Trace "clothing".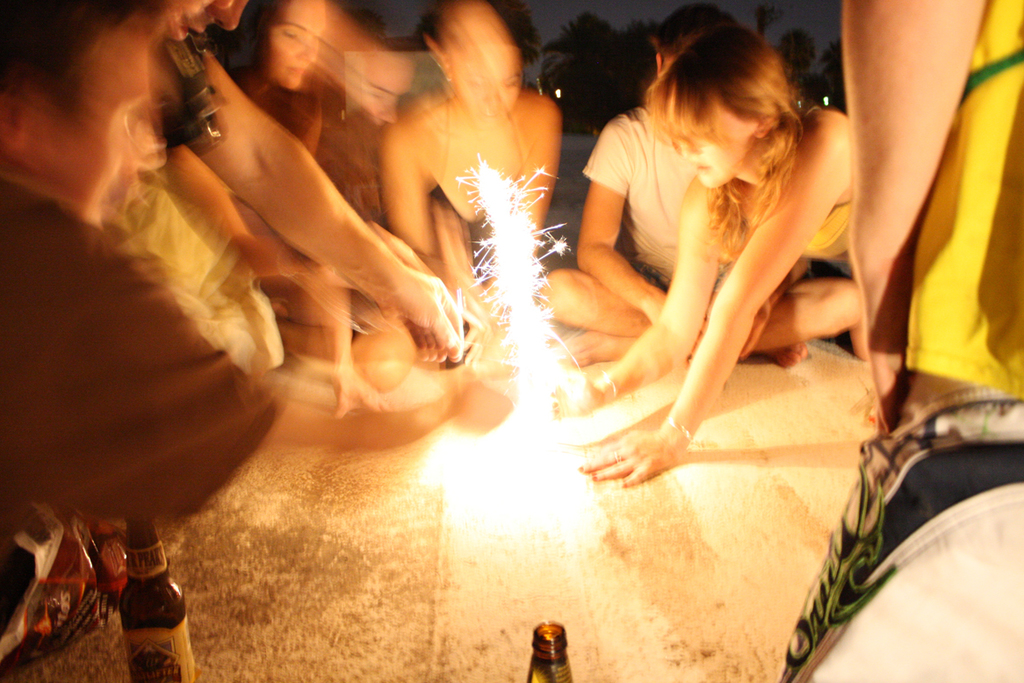
Traced to x1=0, y1=183, x2=276, y2=641.
